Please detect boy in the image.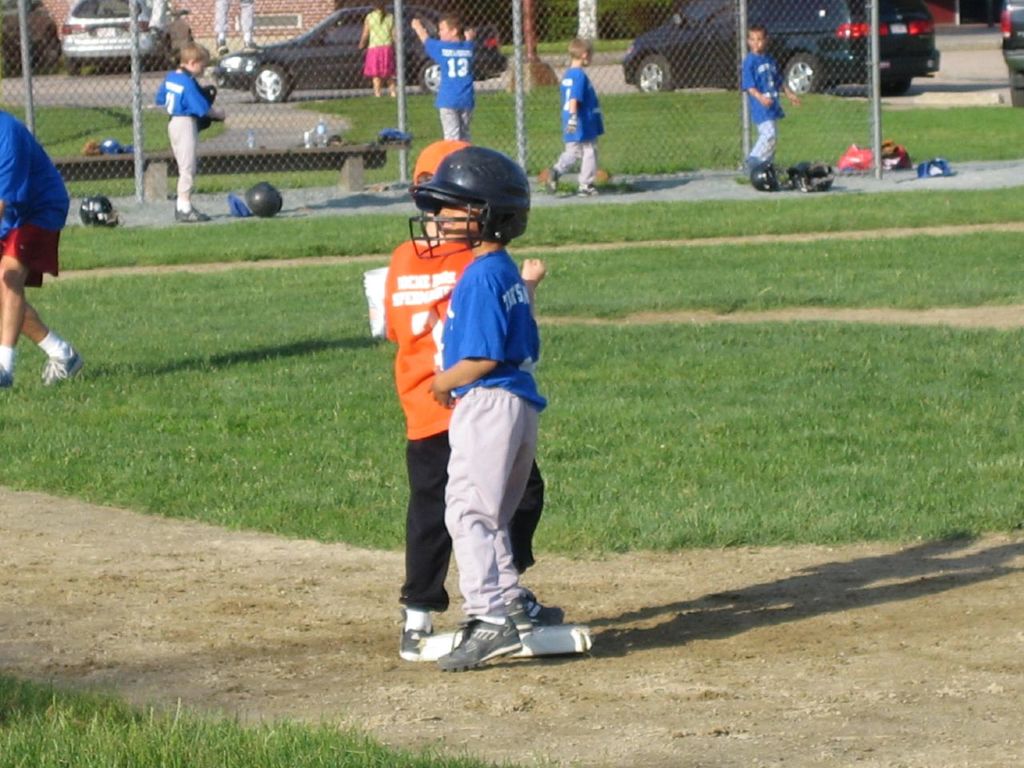
x1=414 y1=6 x2=478 y2=150.
